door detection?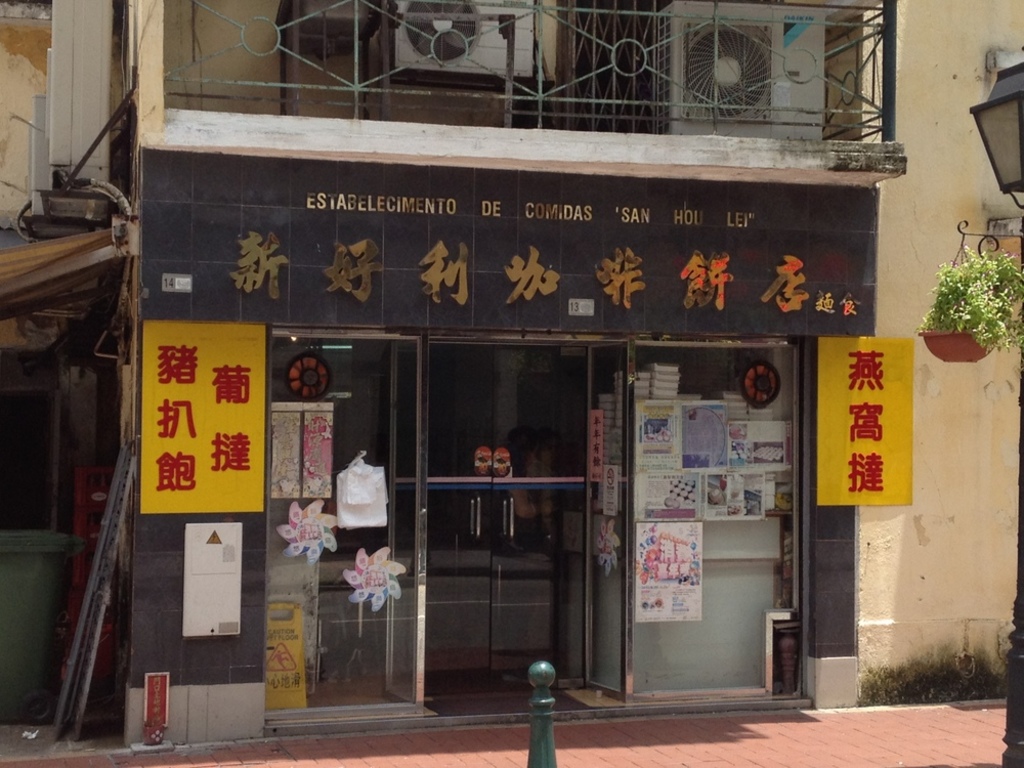
bbox=[398, 340, 610, 701]
